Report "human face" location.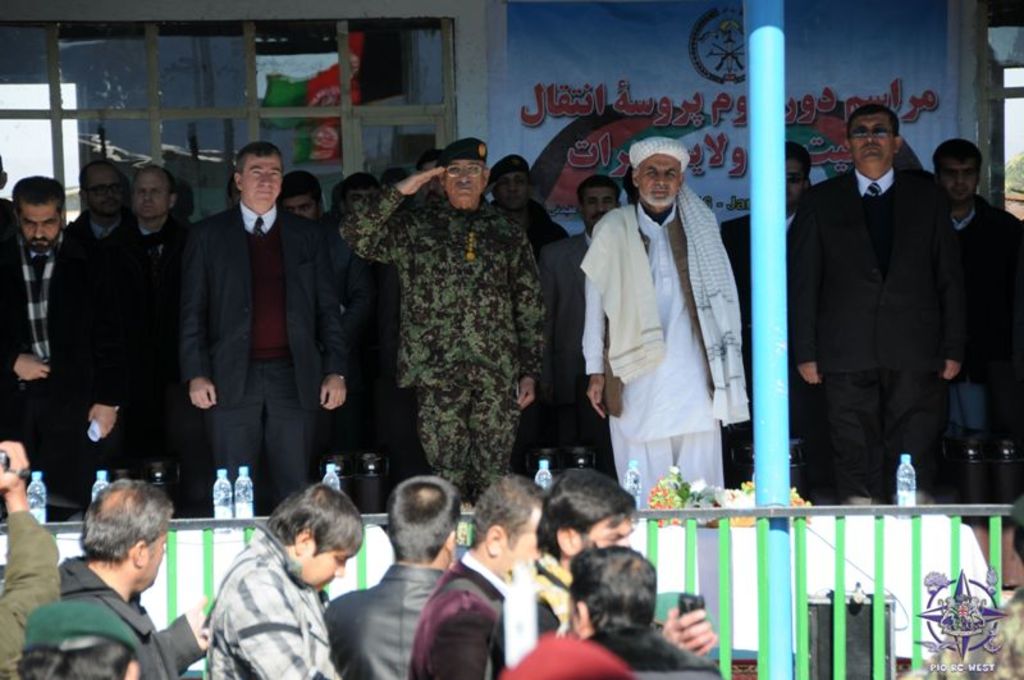
Report: detection(347, 191, 374, 207).
